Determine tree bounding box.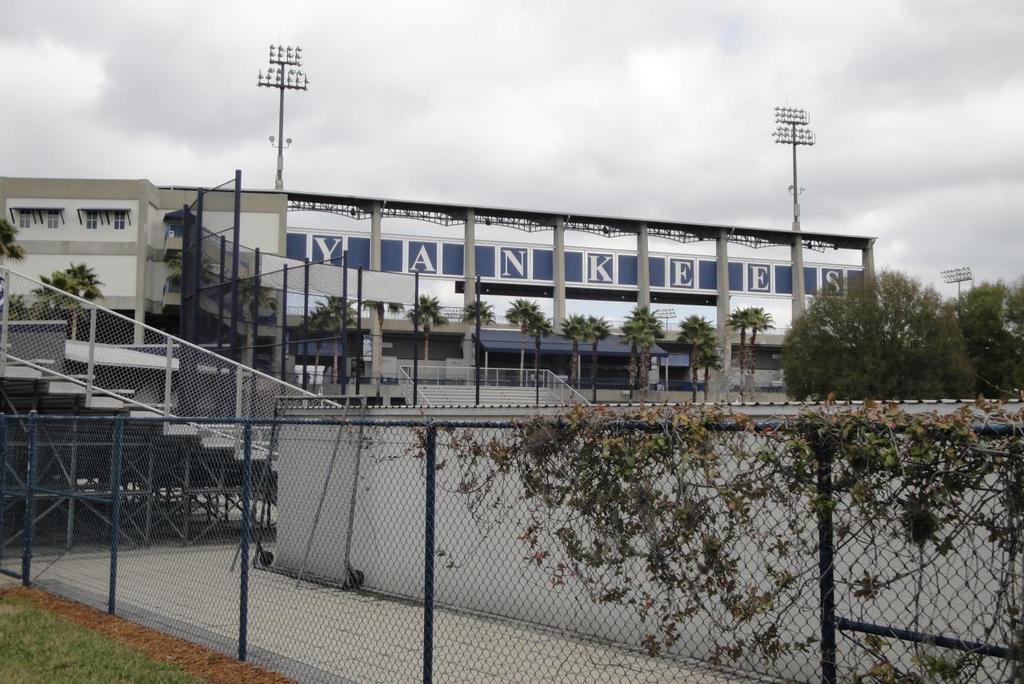
Determined: 170/248/214/289.
